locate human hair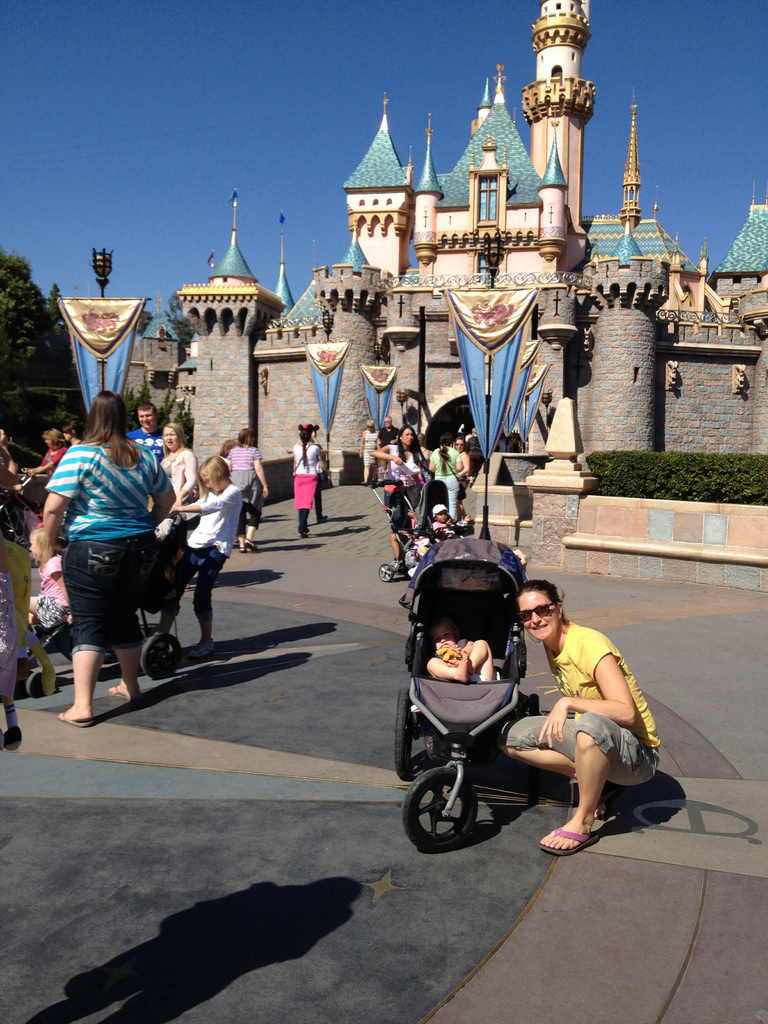
crop(220, 438, 236, 454)
